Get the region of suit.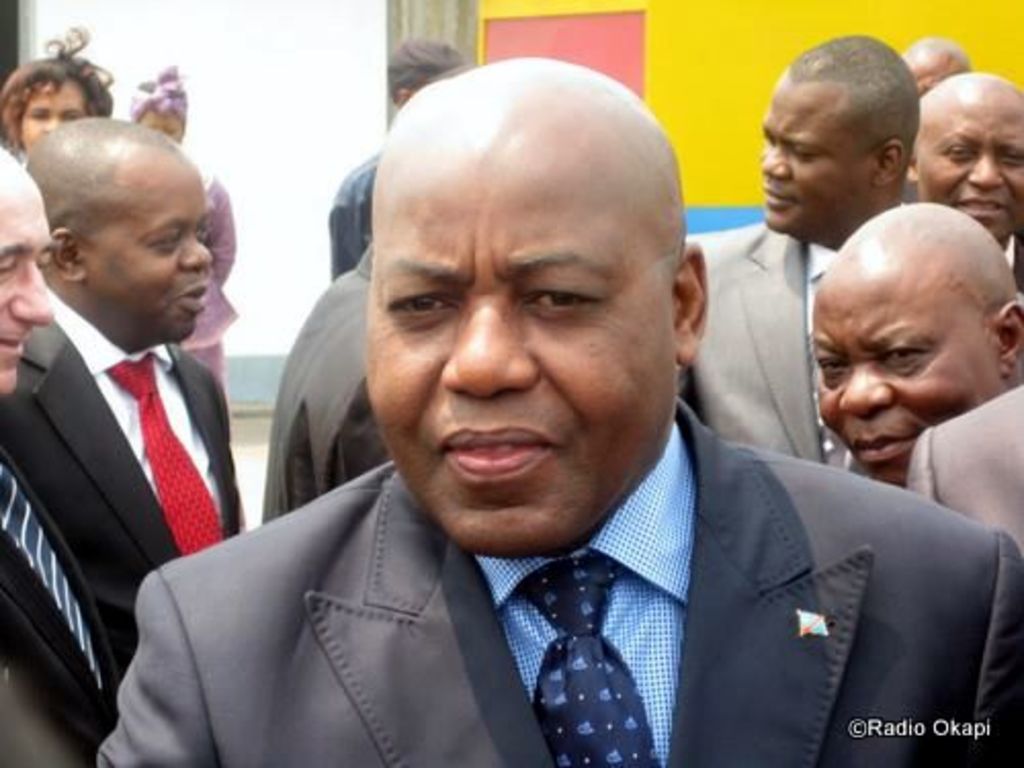
detection(262, 250, 389, 524).
